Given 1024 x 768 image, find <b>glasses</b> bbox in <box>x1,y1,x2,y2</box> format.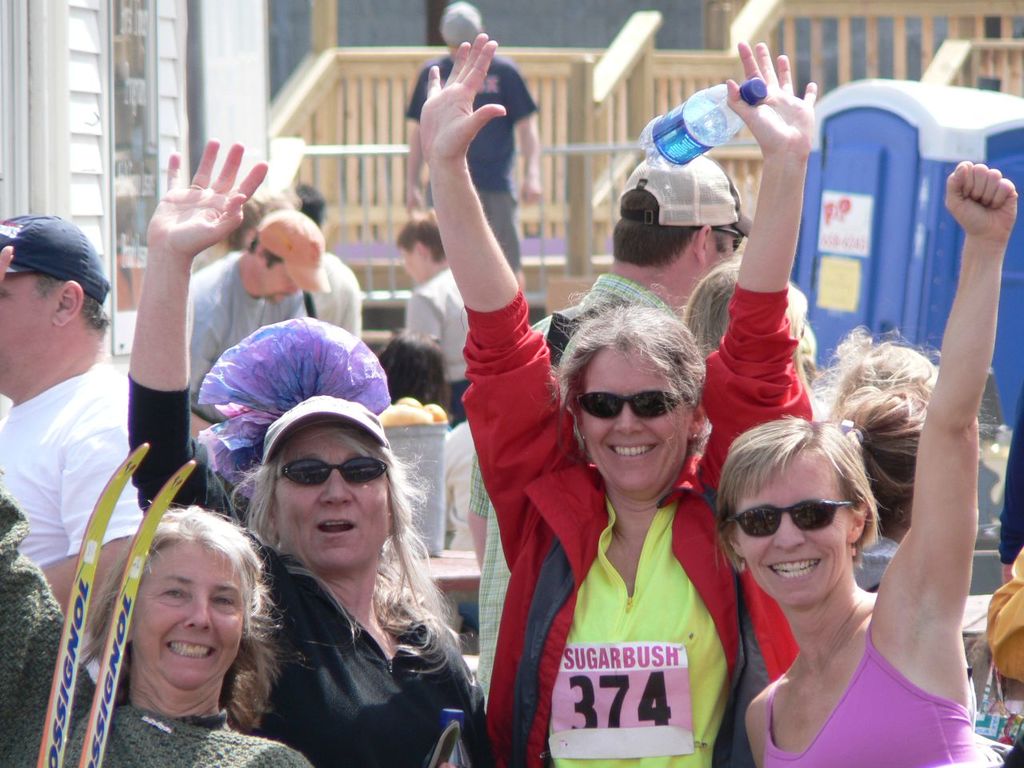
<box>281,456,397,493</box>.
